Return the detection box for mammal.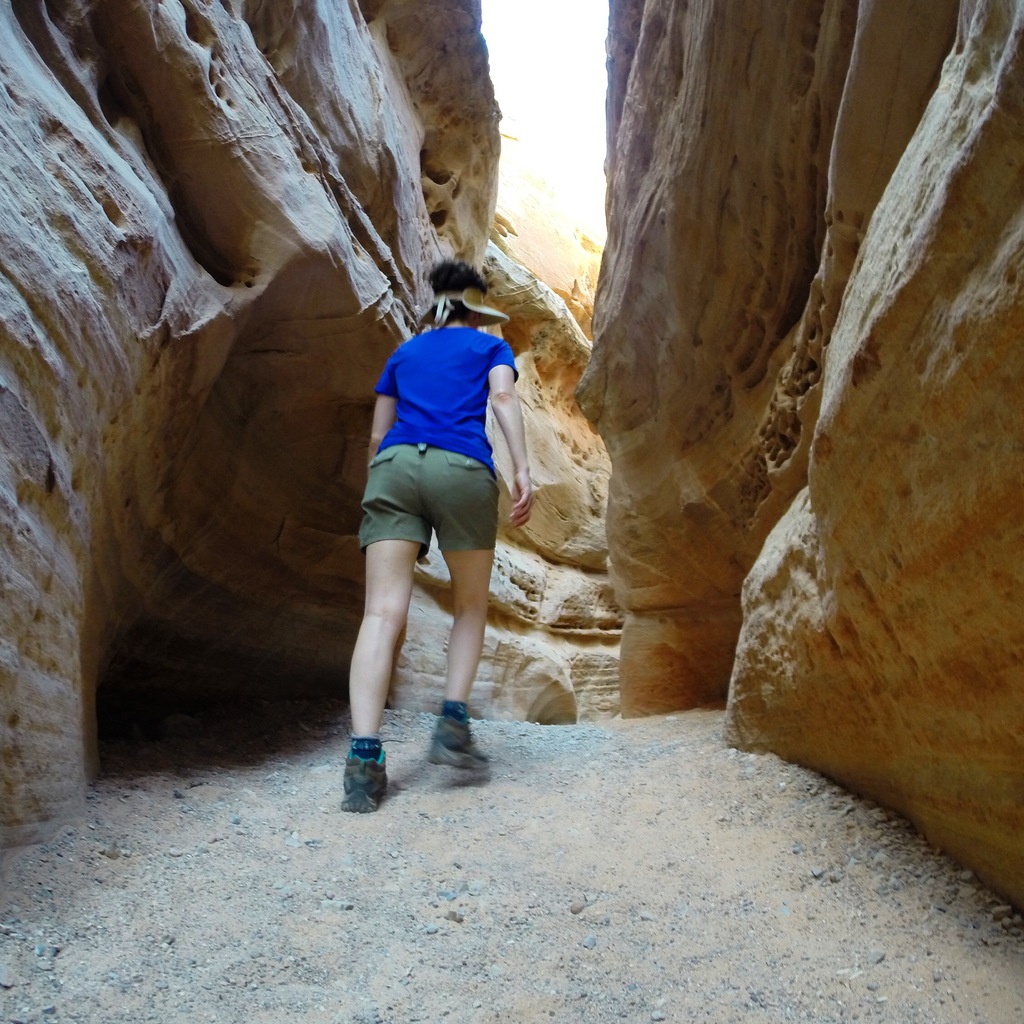
345:260:534:810.
